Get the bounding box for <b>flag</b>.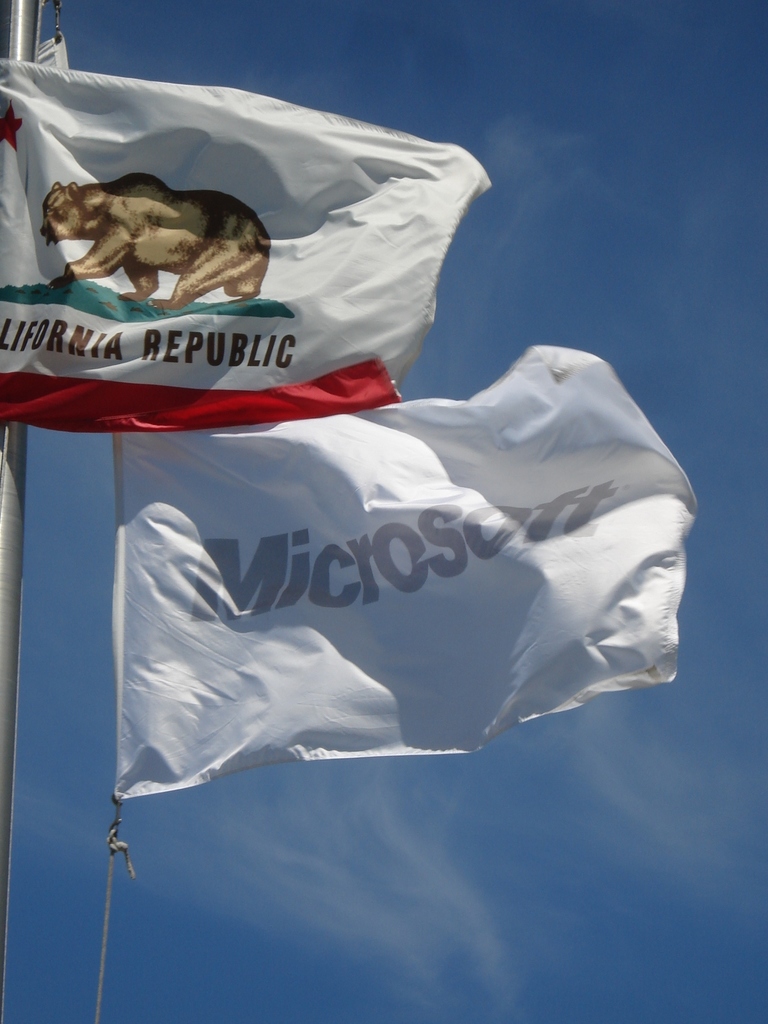
86, 323, 723, 832.
